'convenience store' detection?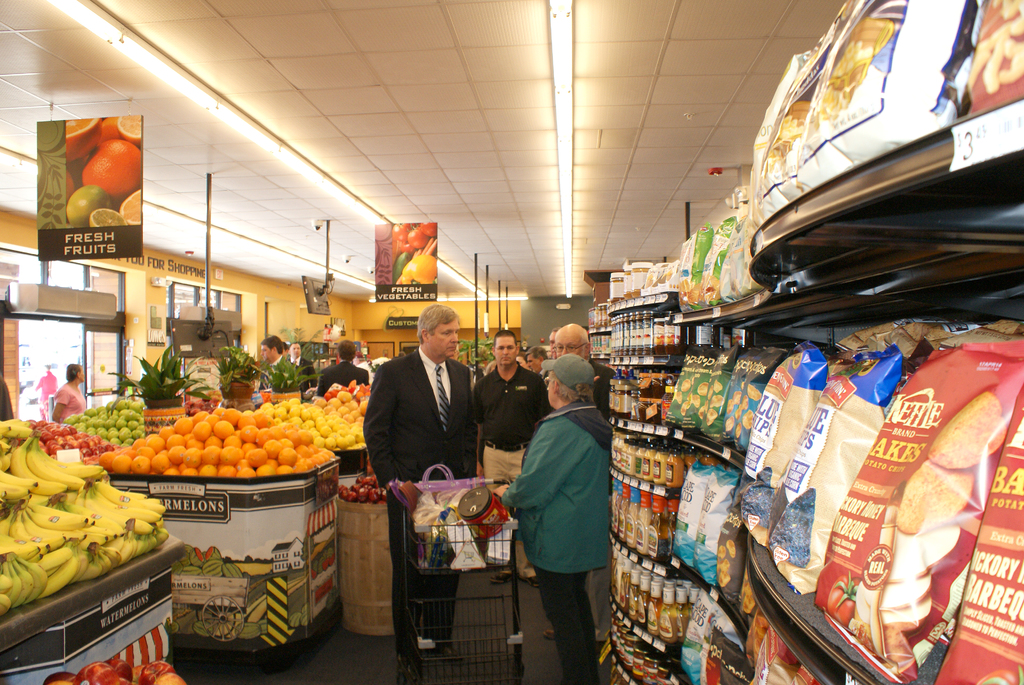
x1=0, y1=0, x2=1023, y2=684
